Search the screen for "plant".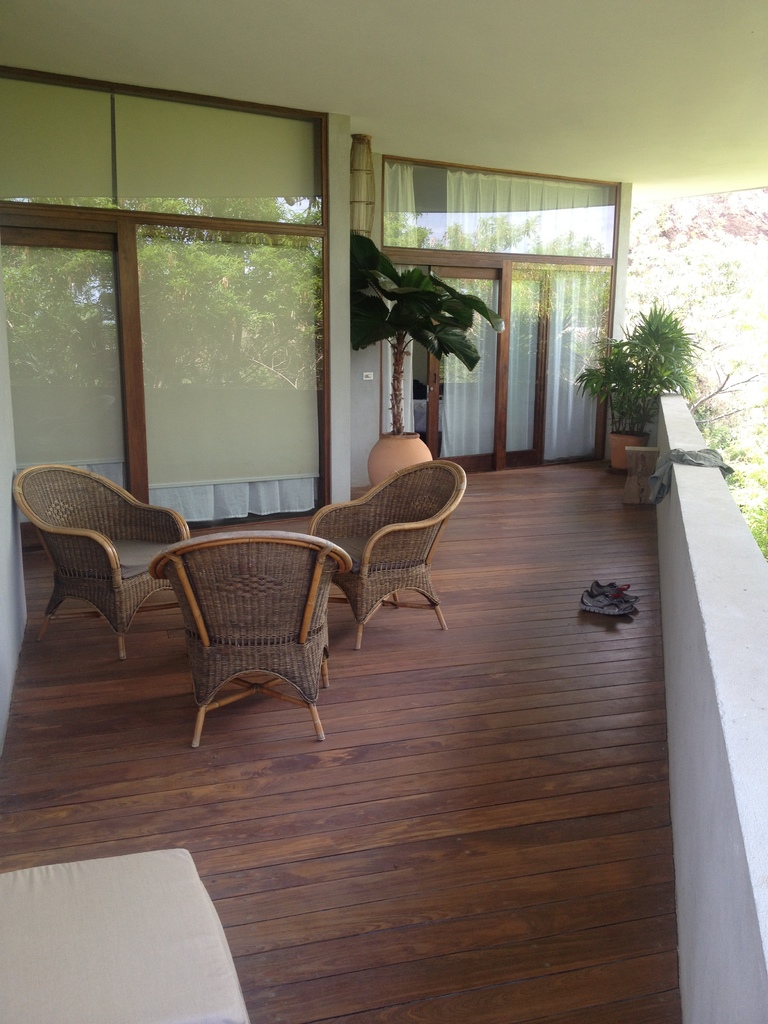
Found at [x1=578, y1=276, x2=724, y2=433].
